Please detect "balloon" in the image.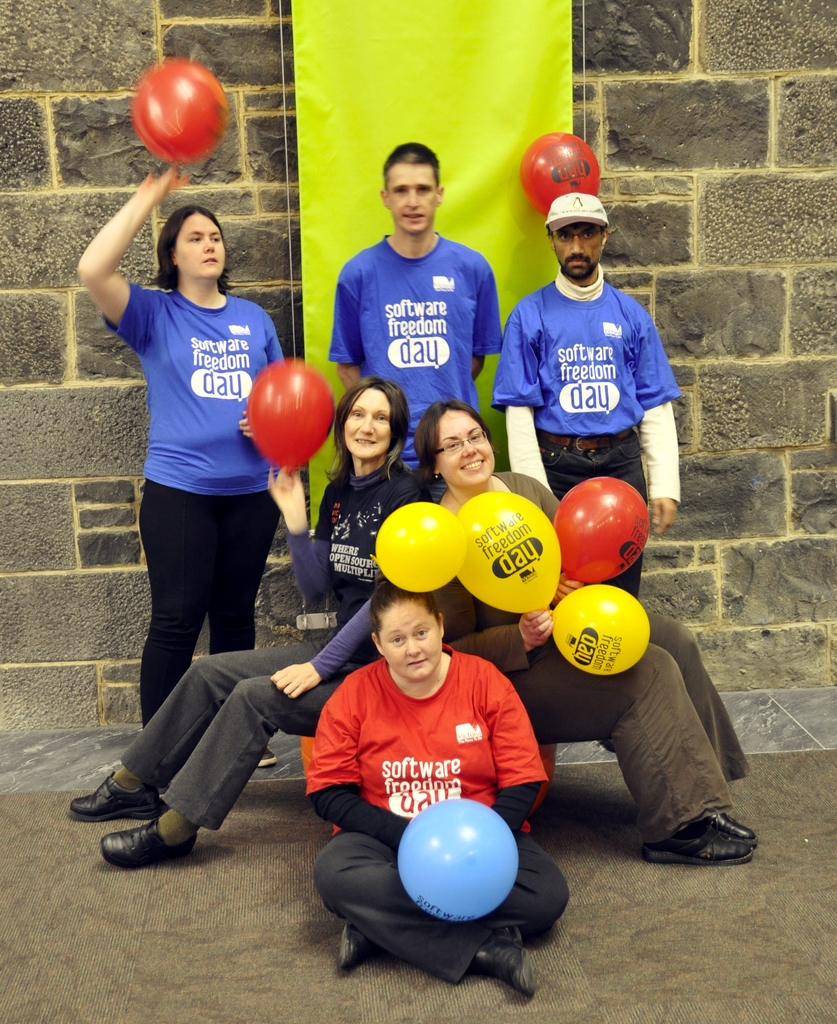
{"left": 546, "top": 581, "right": 648, "bottom": 677}.
